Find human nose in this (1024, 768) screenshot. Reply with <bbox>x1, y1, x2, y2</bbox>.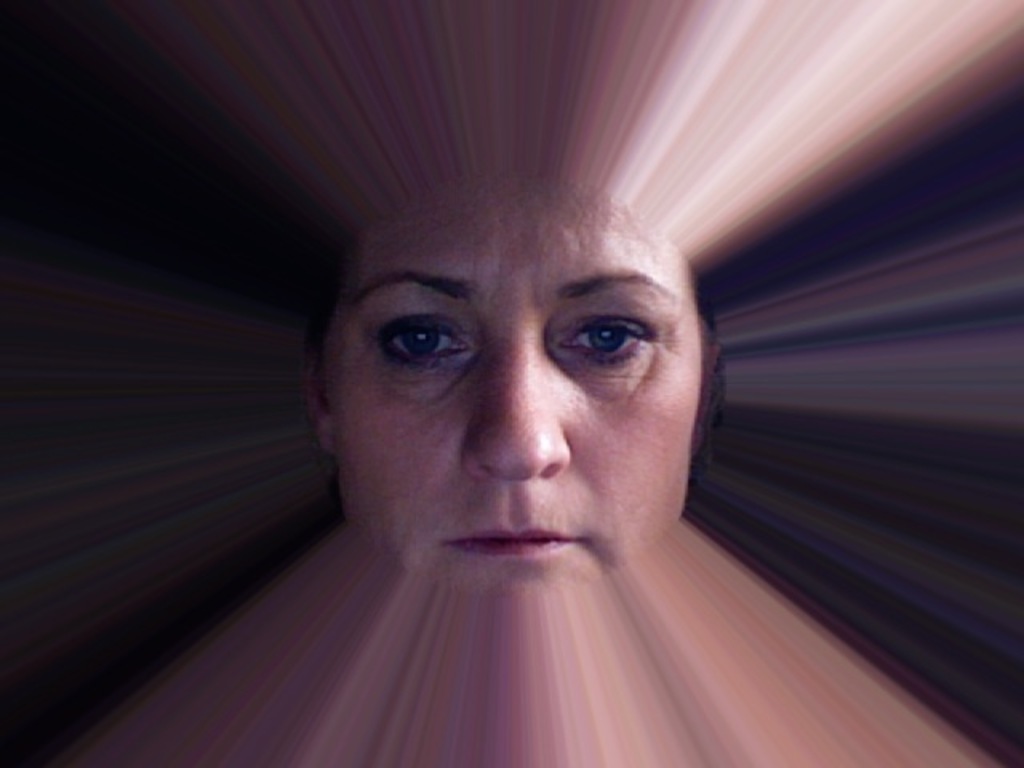
<bbox>451, 342, 568, 486</bbox>.
